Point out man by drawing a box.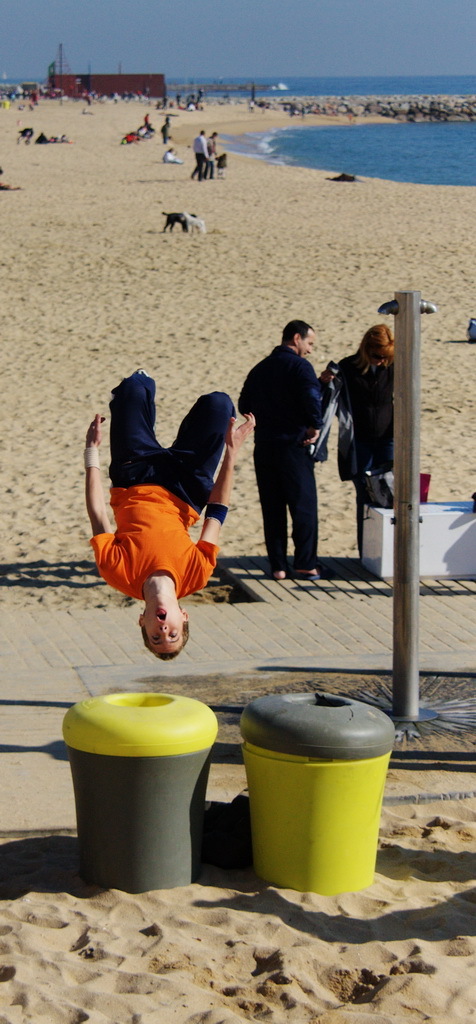
239 312 330 581.
